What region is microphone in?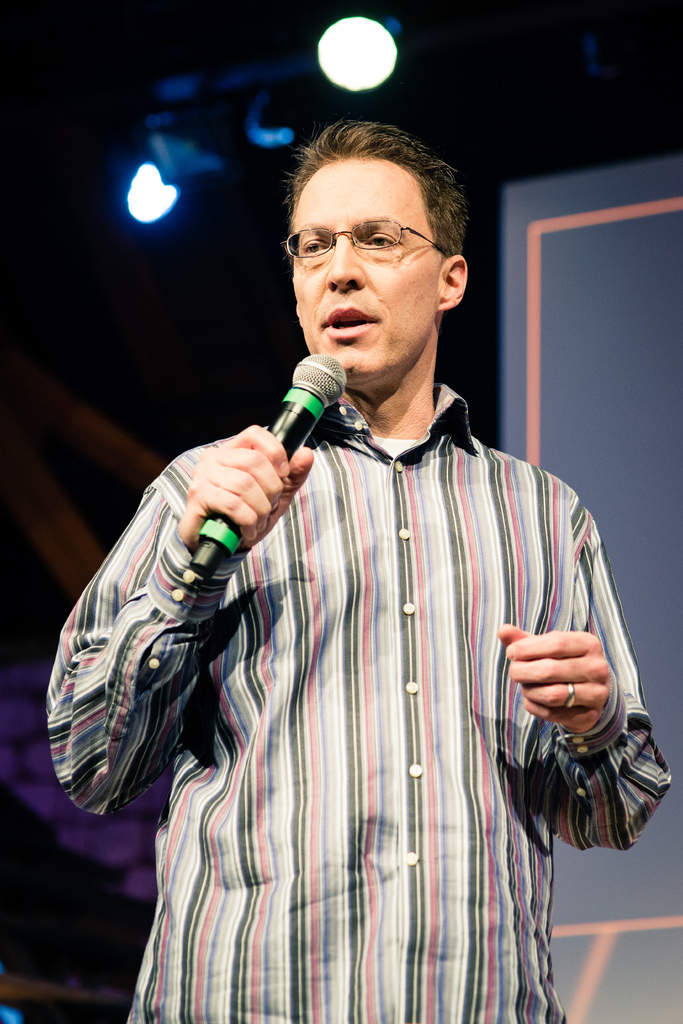
{"left": 154, "top": 362, "right": 369, "bottom": 513}.
